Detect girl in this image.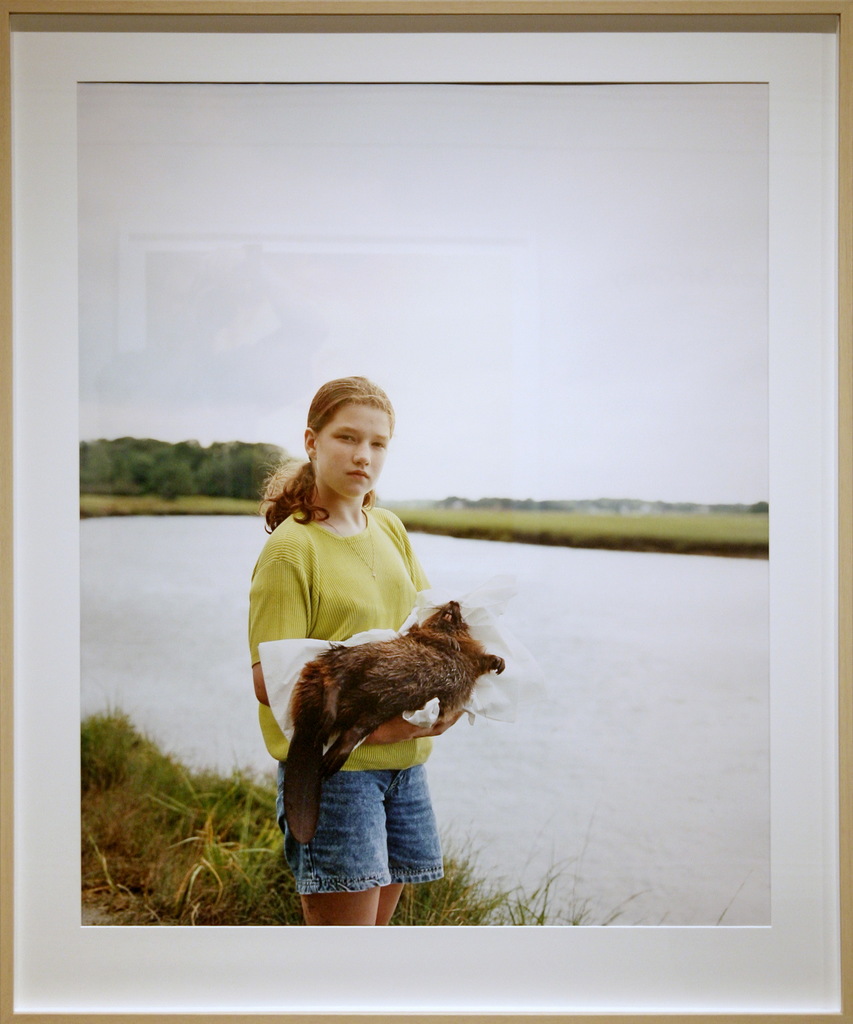
Detection: detection(247, 368, 450, 926).
